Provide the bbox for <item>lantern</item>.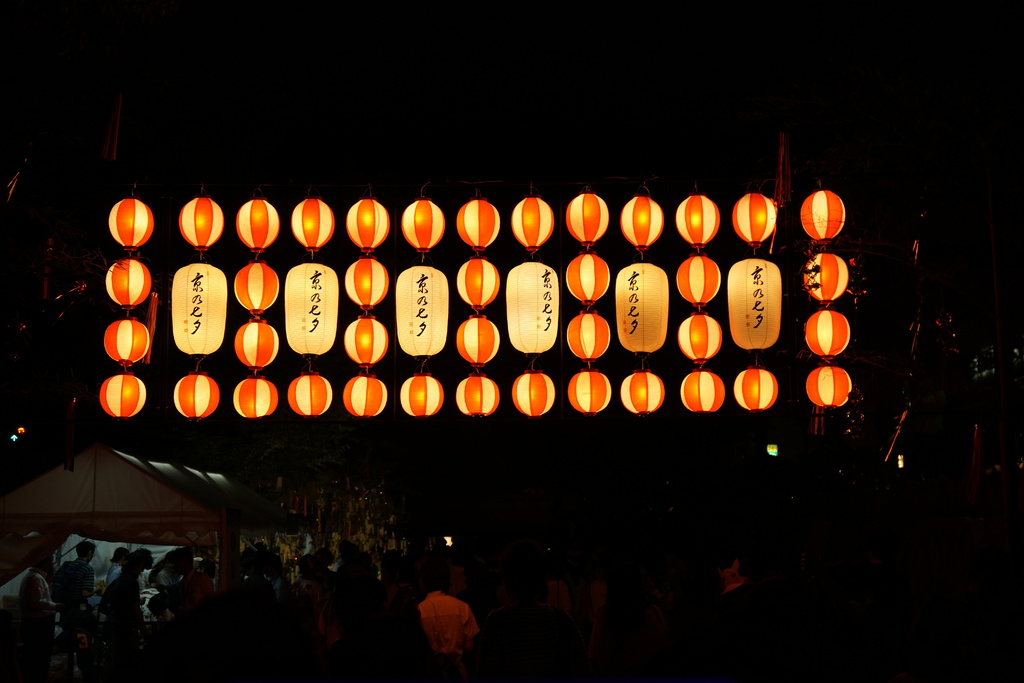
box(344, 375, 386, 419).
